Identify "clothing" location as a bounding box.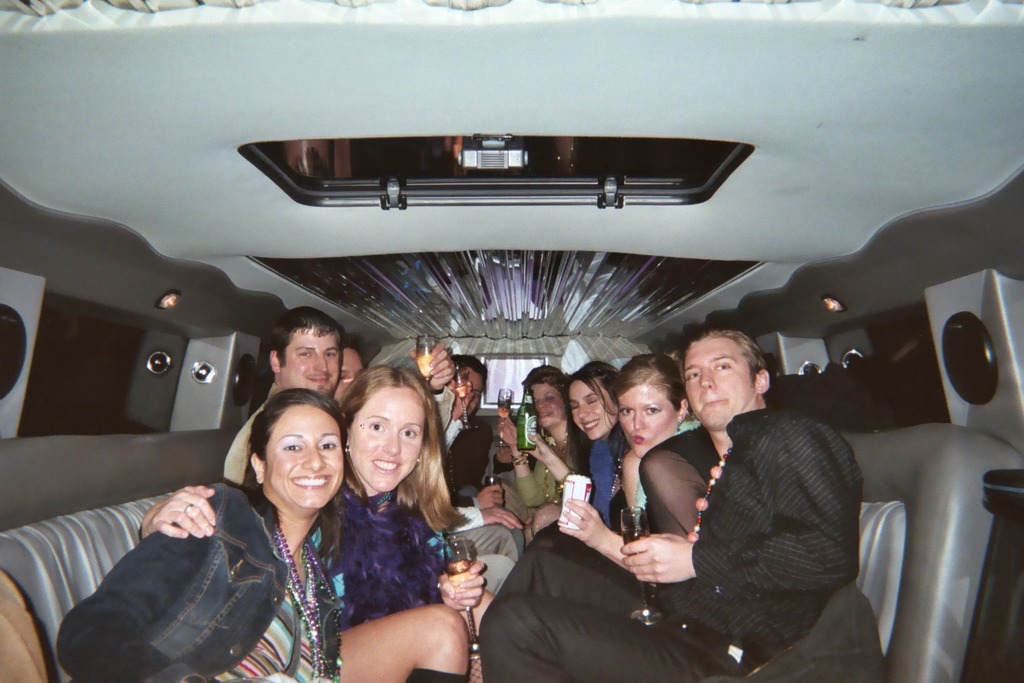
<box>468,406,858,682</box>.
